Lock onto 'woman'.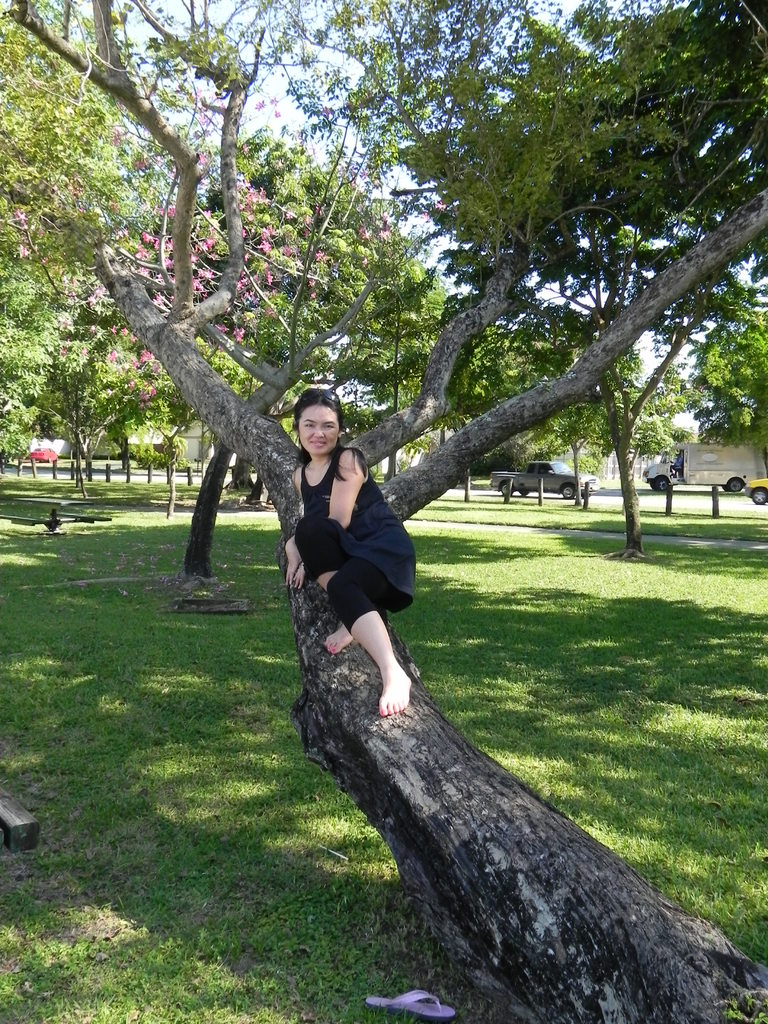
Locked: detection(287, 391, 429, 749).
